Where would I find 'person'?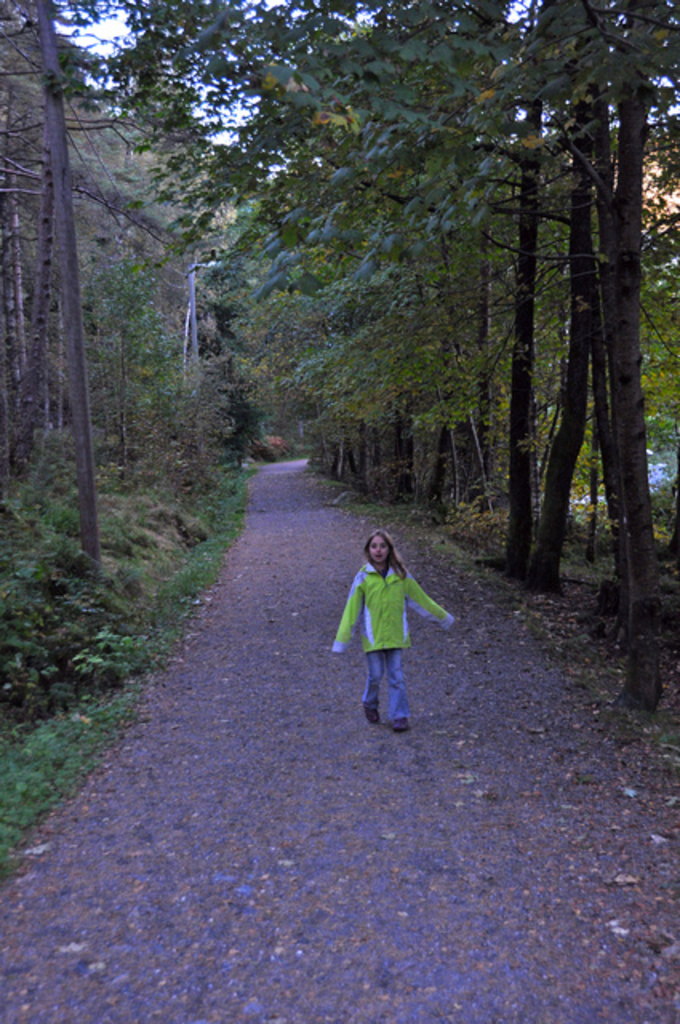
At (347,554,445,731).
